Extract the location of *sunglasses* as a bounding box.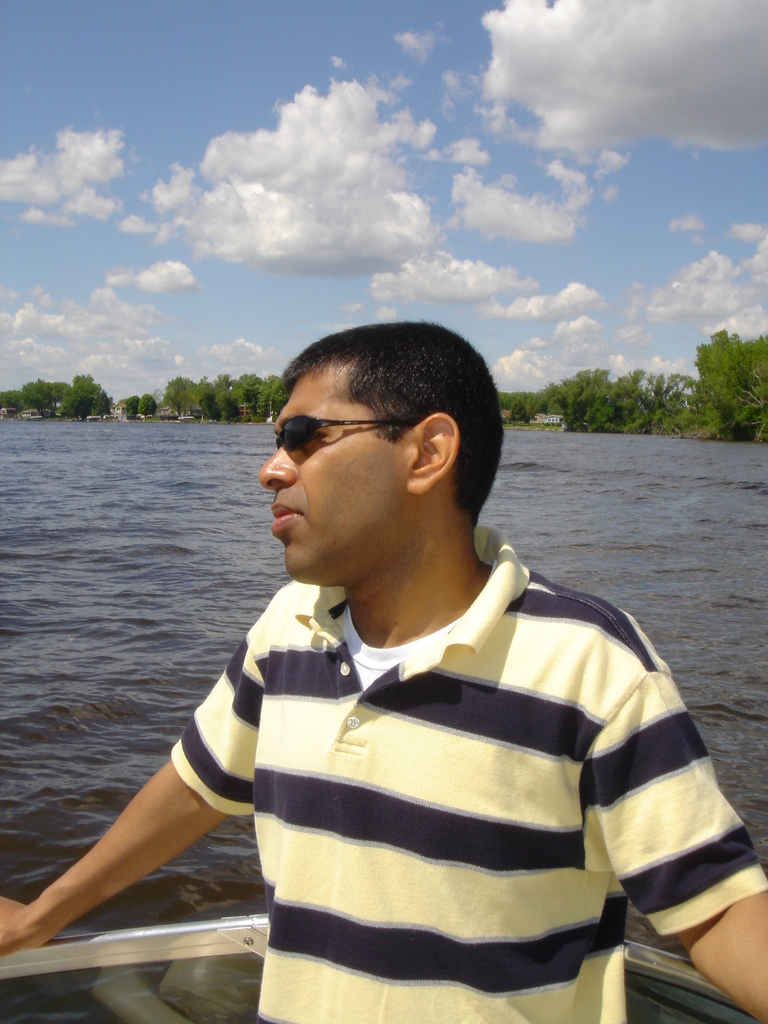
pyautogui.locateOnScreen(268, 383, 413, 457).
